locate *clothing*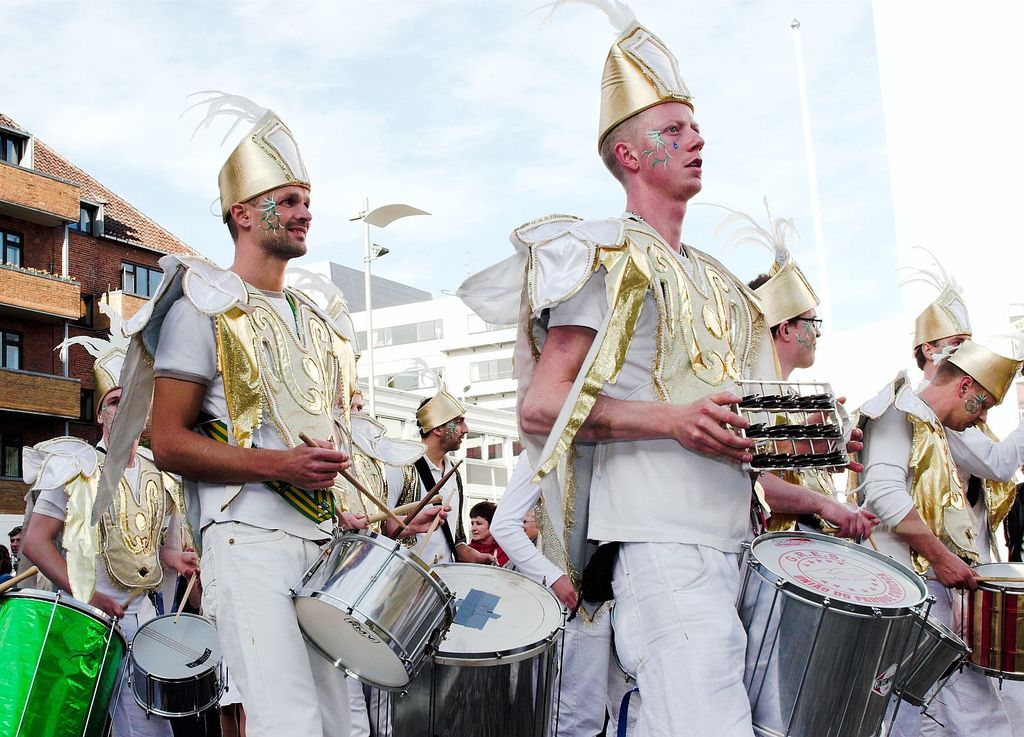
select_region(844, 369, 1018, 736)
